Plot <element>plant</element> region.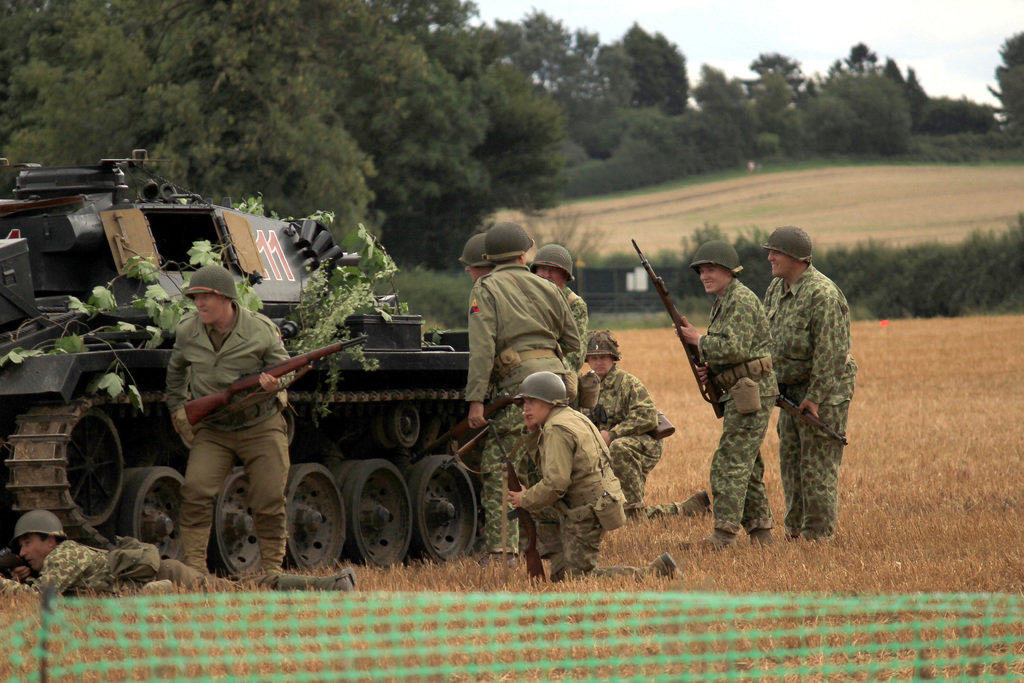
Plotted at crop(523, 136, 758, 201).
